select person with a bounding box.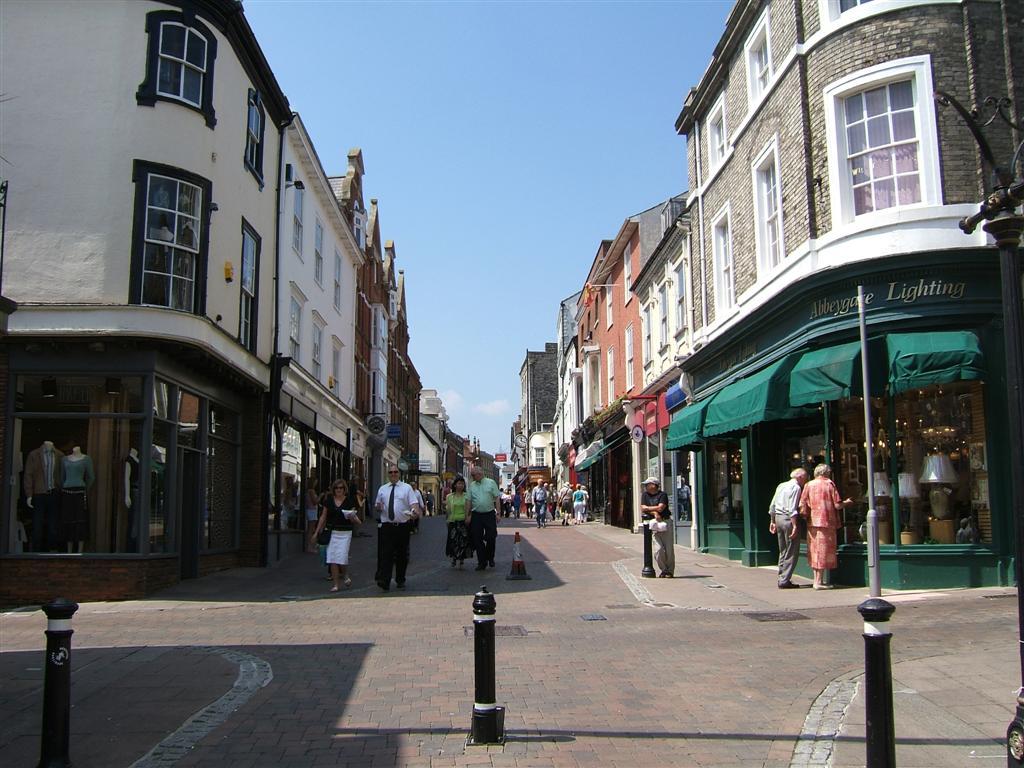
pyautogui.locateOnScreen(643, 470, 681, 577).
